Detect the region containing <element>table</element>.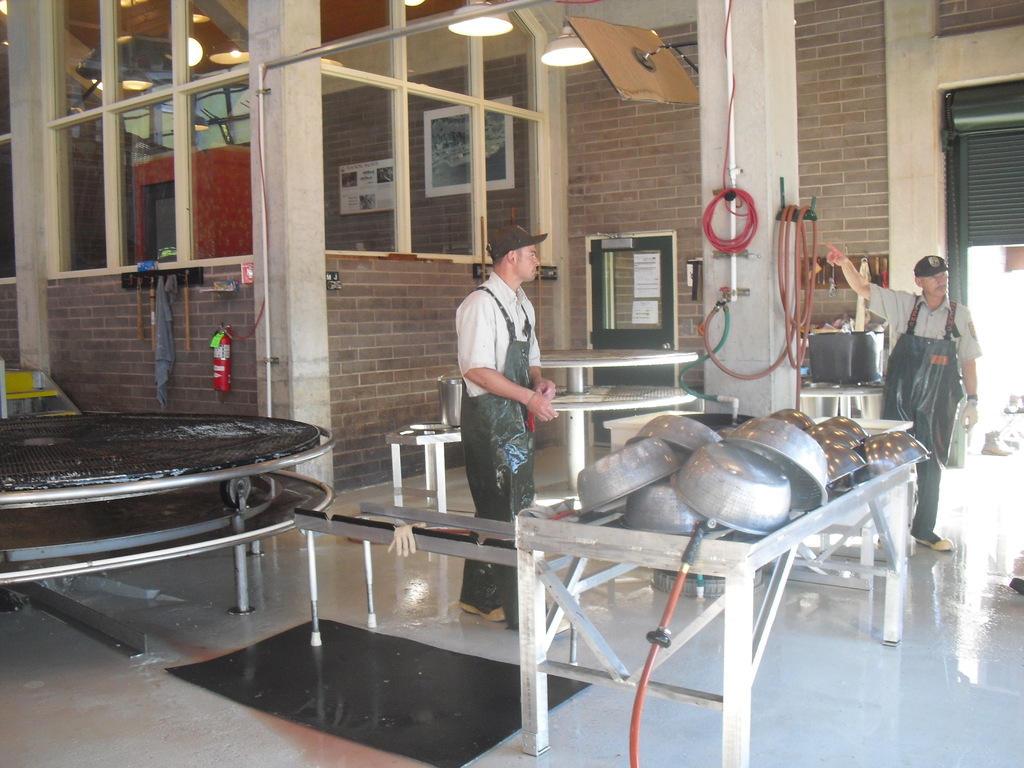
left=522, top=436, right=923, bottom=766.
